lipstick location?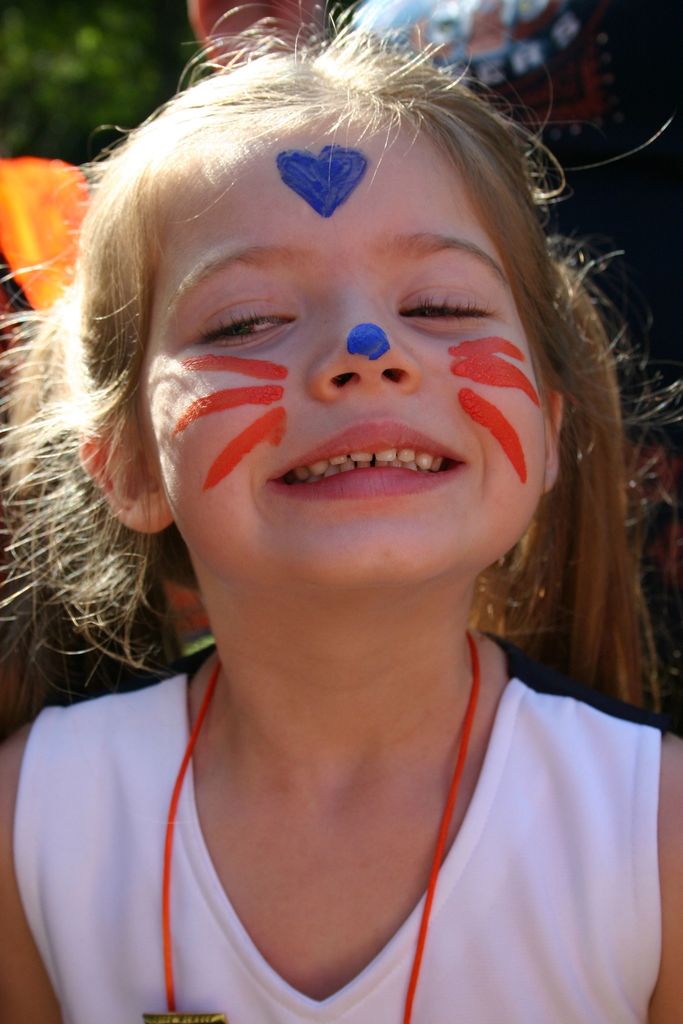
261,422,470,502
